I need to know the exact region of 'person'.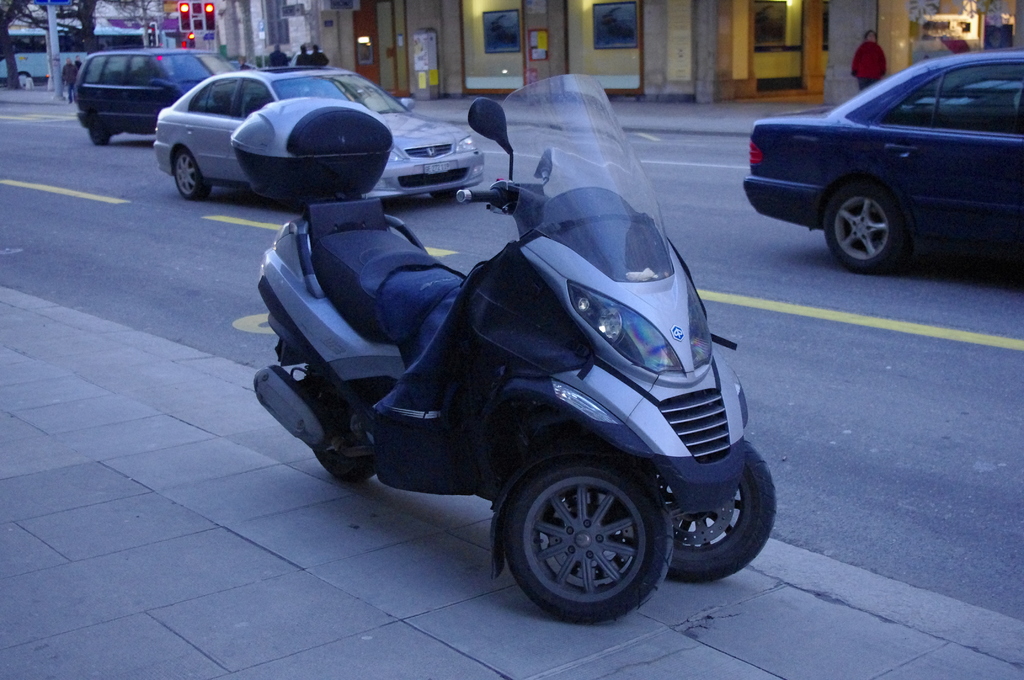
Region: pyautogui.locateOnScreen(61, 56, 79, 104).
